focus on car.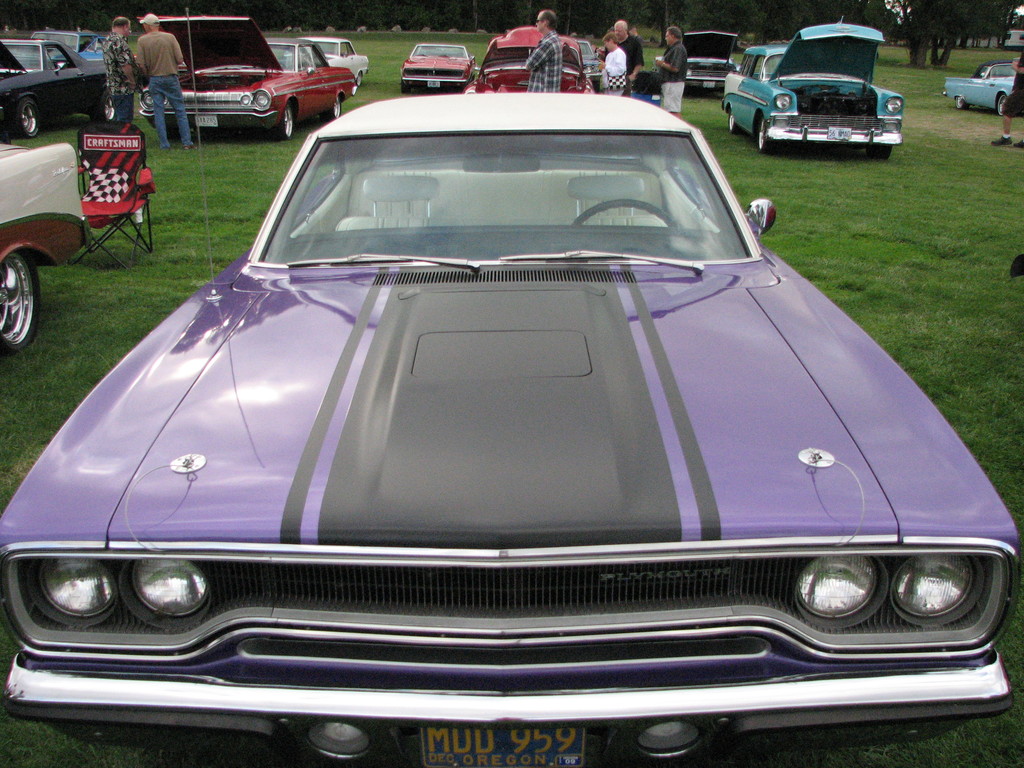
Focused at pyautogui.locateOnScreen(17, 54, 971, 751).
